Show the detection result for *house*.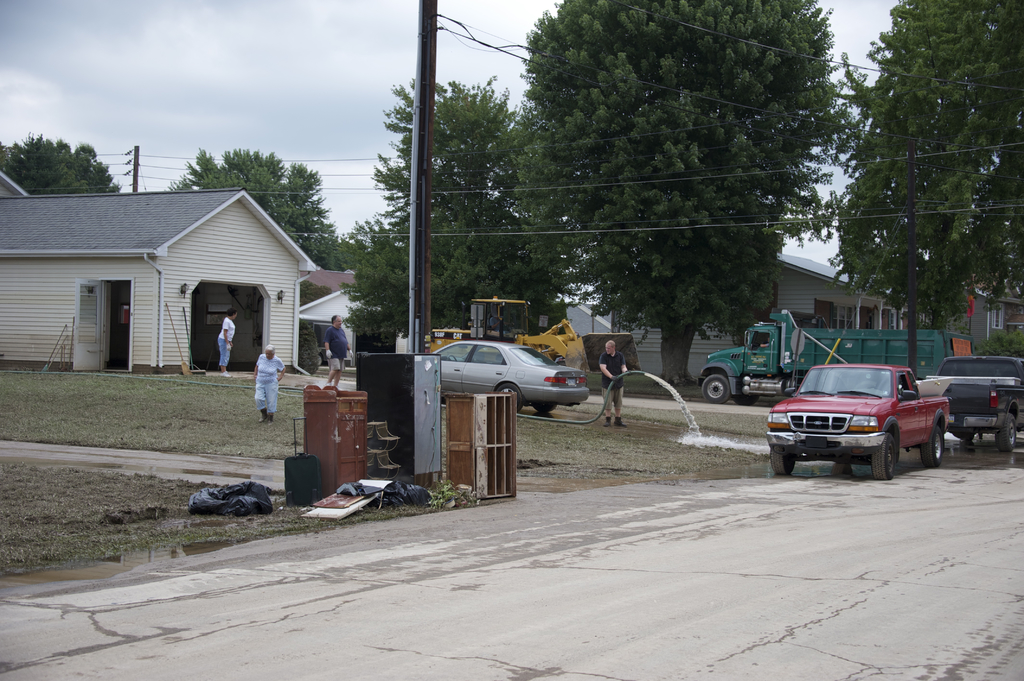
(23,173,350,383).
